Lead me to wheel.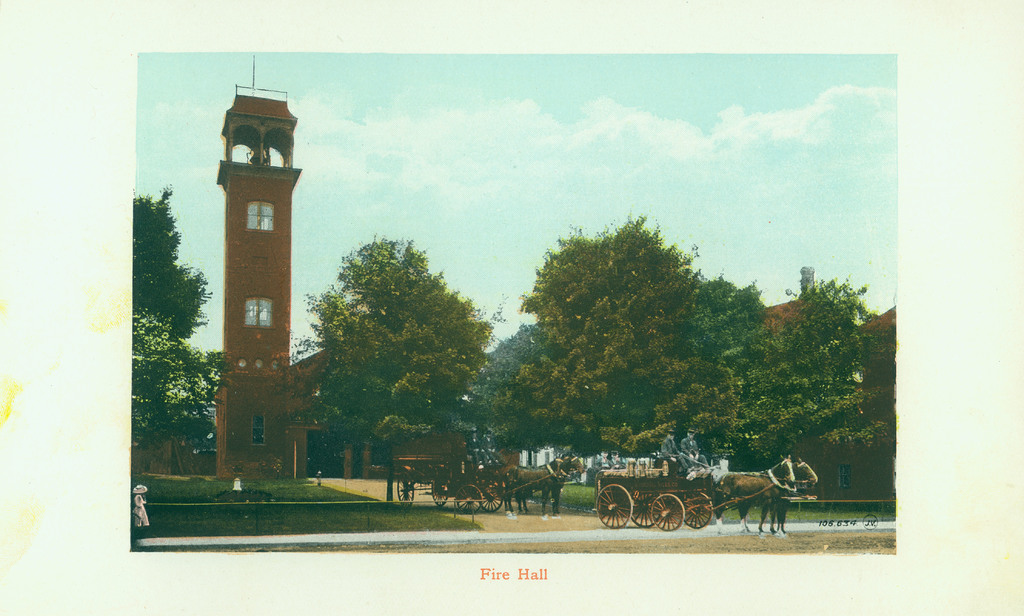
Lead to BBox(477, 482, 506, 513).
